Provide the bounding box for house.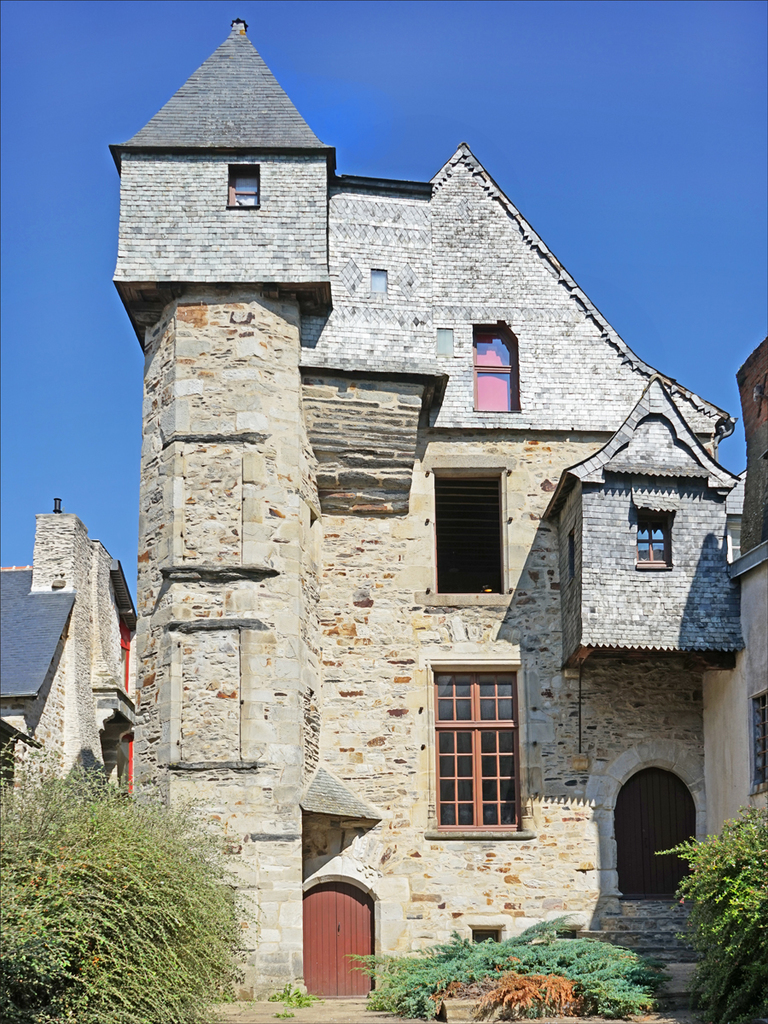
106/21/767/1006.
